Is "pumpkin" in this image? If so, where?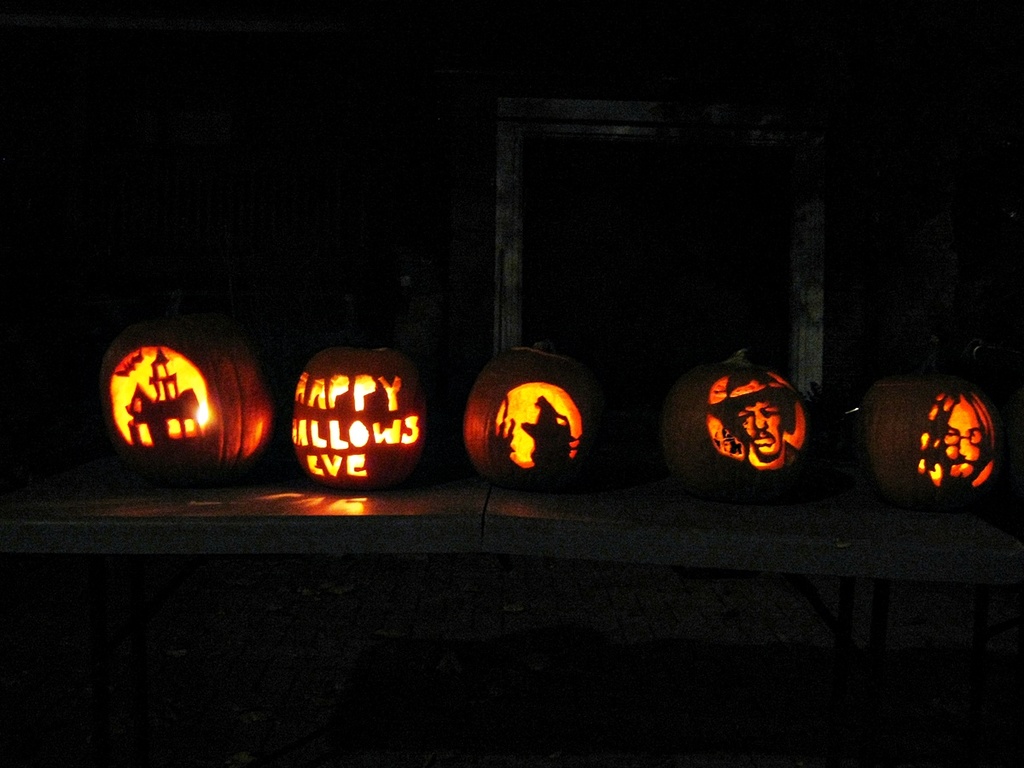
Yes, at rect(273, 330, 424, 492).
